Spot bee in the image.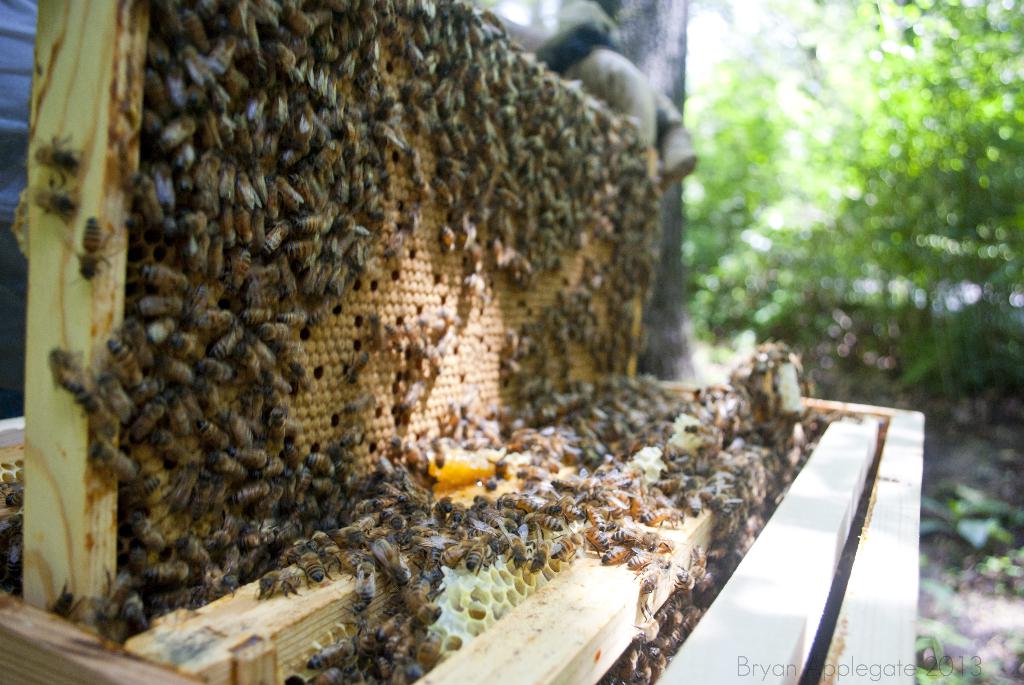
bee found at bbox(250, 289, 285, 302).
